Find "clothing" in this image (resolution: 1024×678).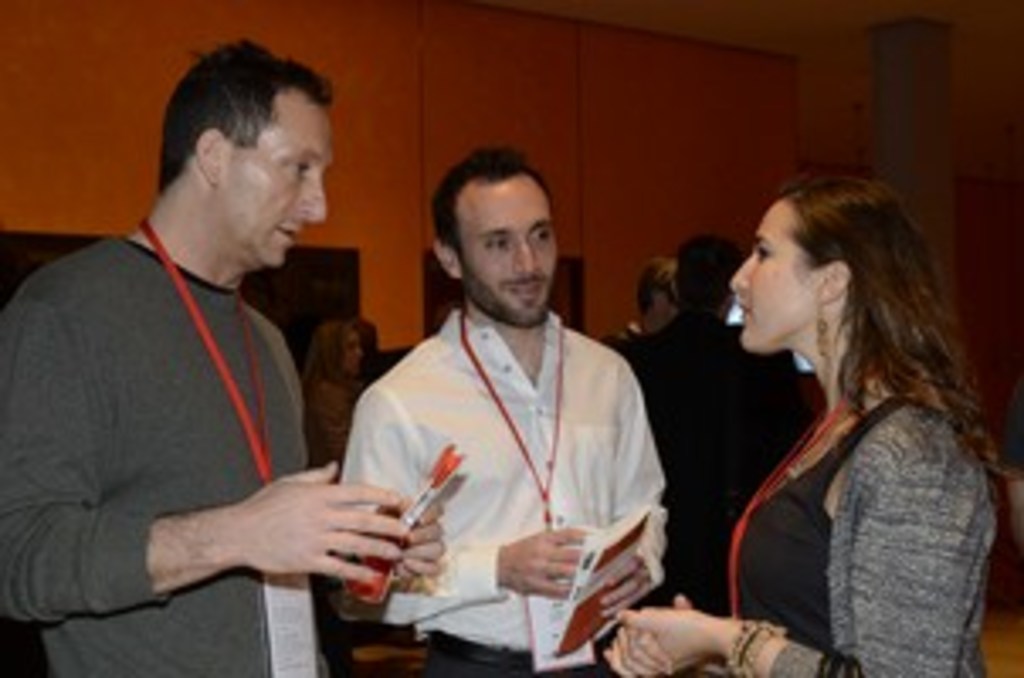
(left=353, top=261, right=668, bottom=651).
